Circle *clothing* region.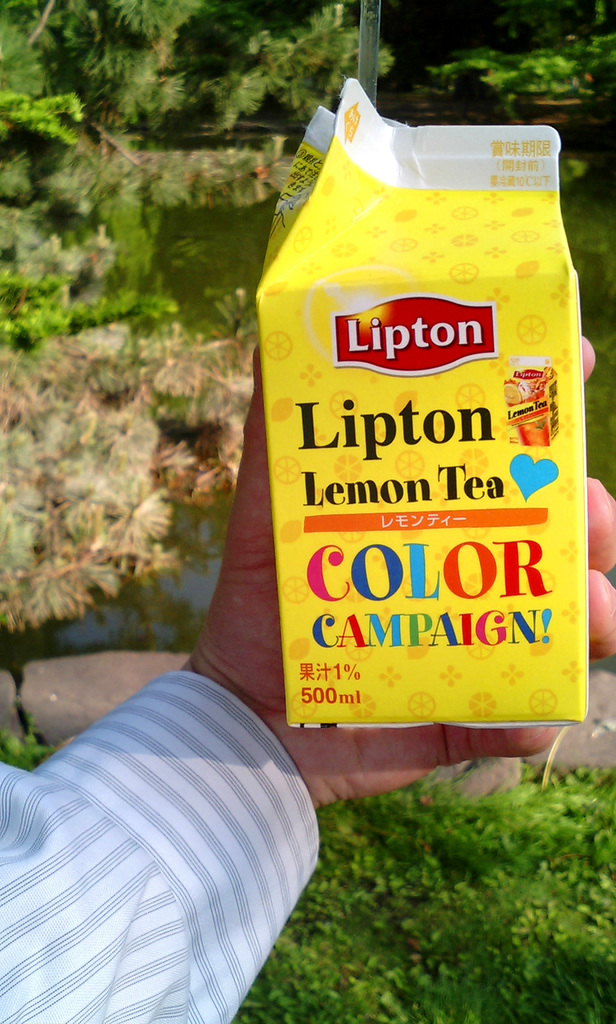
Region: [0, 668, 318, 1023].
